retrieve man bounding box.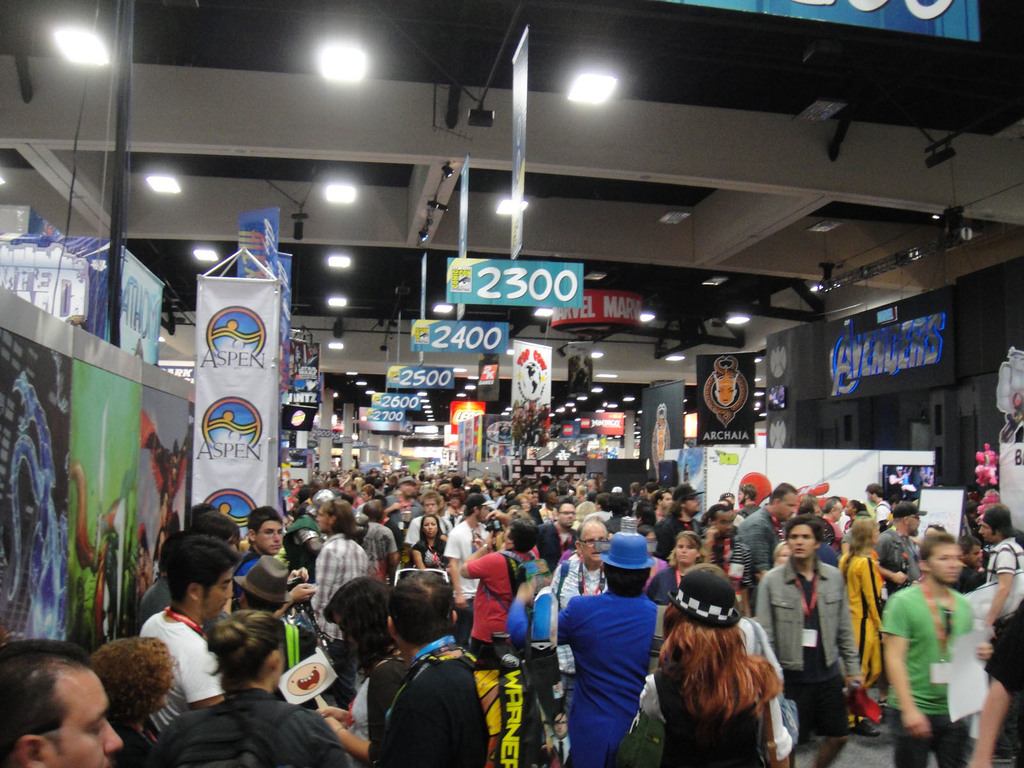
Bounding box: 735,479,808,601.
